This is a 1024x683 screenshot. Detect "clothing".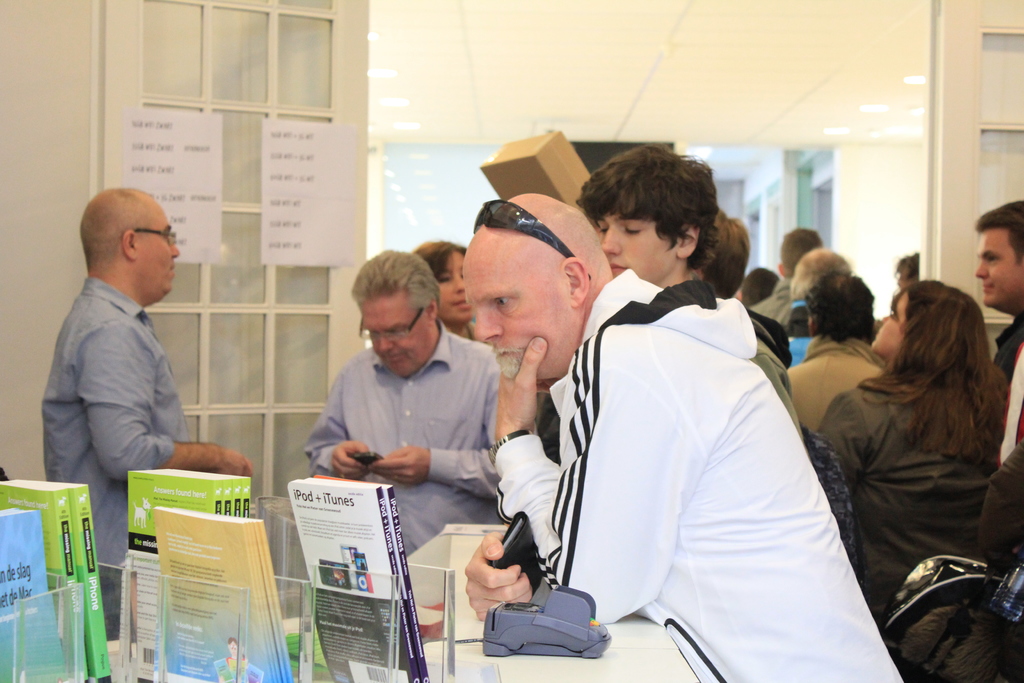
748,311,805,434.
